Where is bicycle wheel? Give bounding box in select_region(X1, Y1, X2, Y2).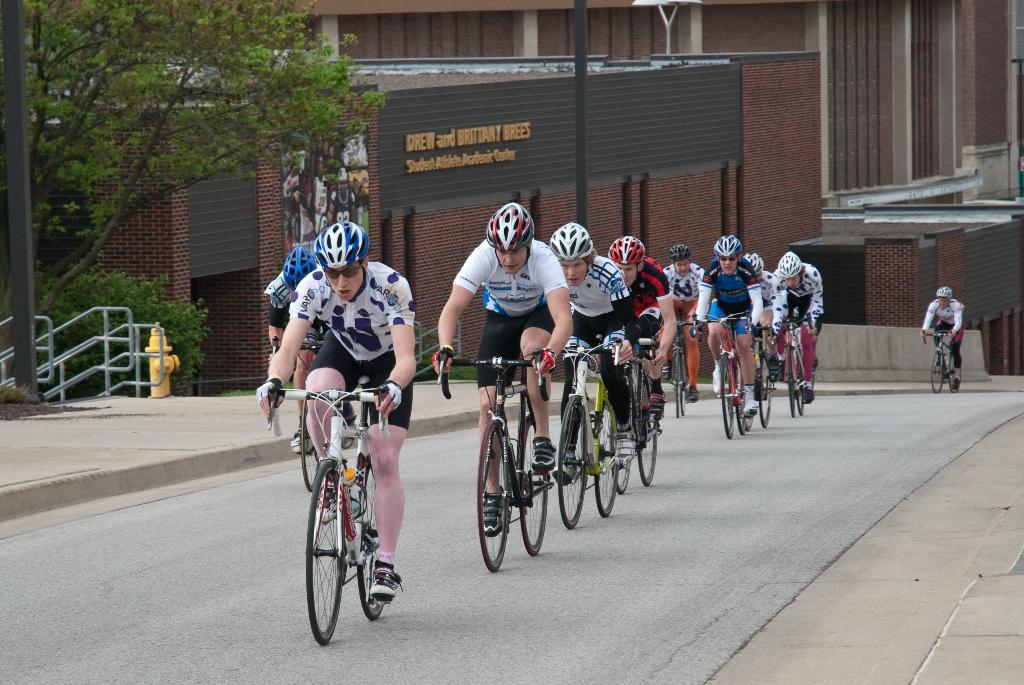
select_region(477, 420, 514, 575).
